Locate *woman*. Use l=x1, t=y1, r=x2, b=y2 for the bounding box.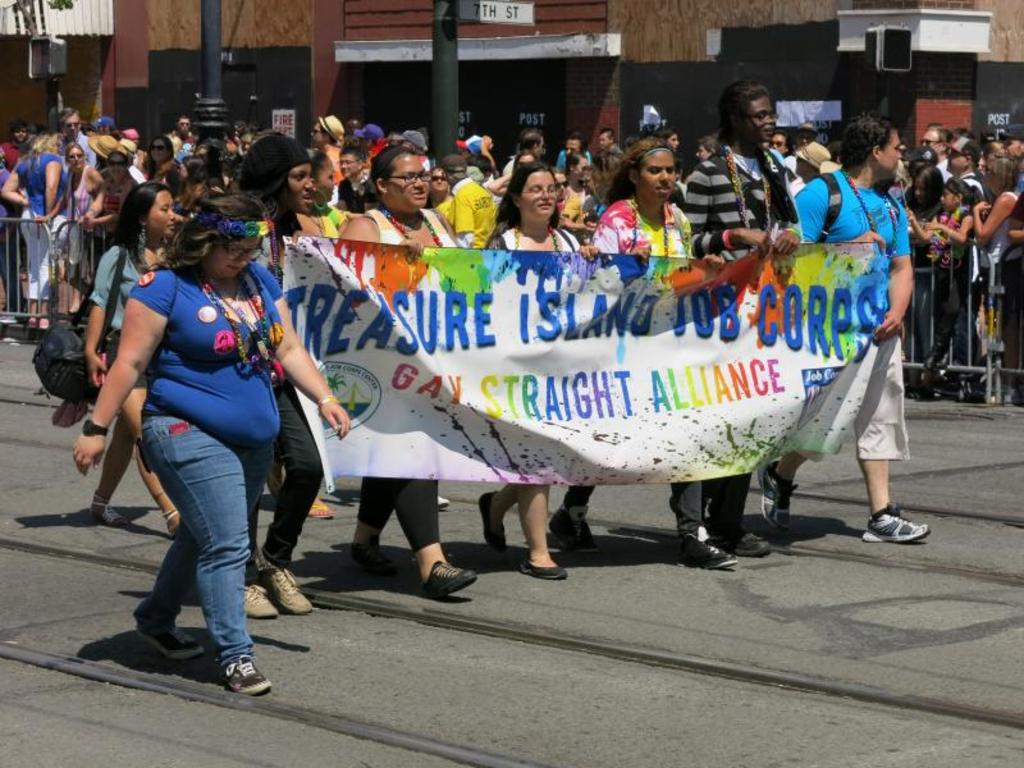
l=540, t=132, r=735, b=558.
